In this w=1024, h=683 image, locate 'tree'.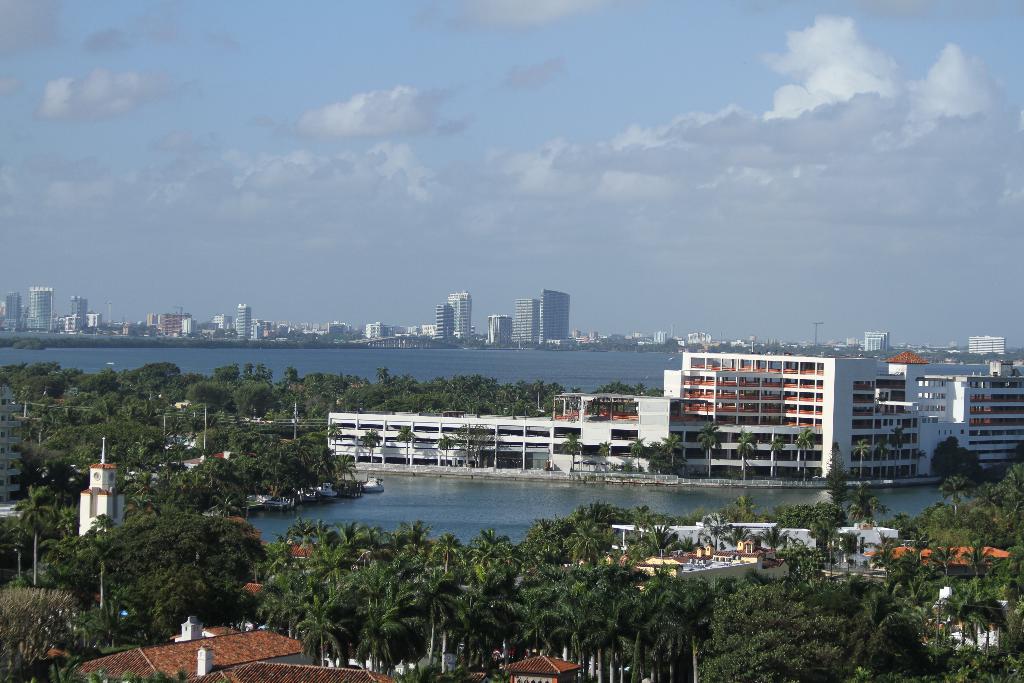
Bounding box: box(328, 375, 351, 400).
